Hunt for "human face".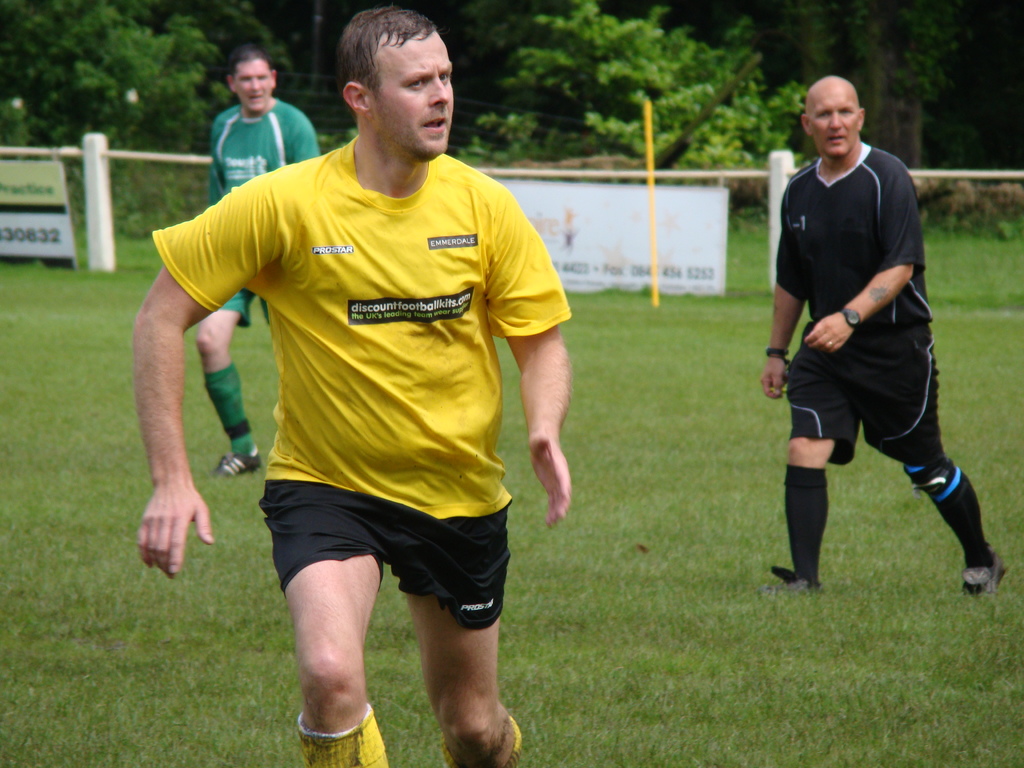
Hunted down at bbox=[236, 65, 271, 108].
